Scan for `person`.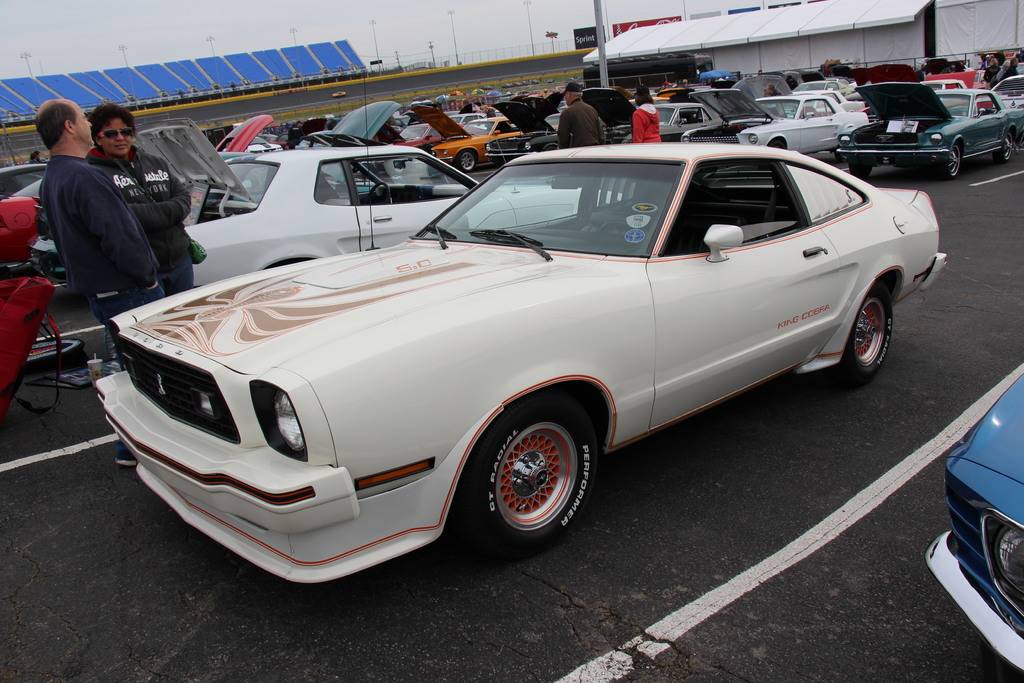
Scan result: [x1=997, y1=53, x2=1009, y2=78].
